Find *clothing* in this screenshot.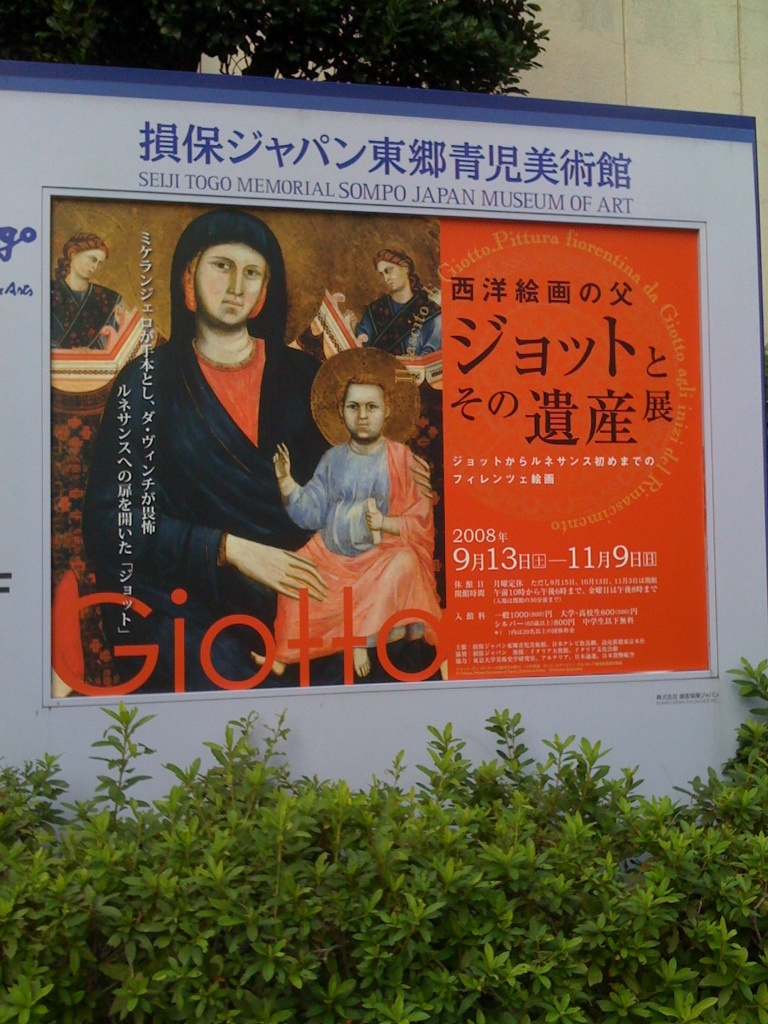
The bounding box for *clothing* is <box>349,292,441,386</box>.
